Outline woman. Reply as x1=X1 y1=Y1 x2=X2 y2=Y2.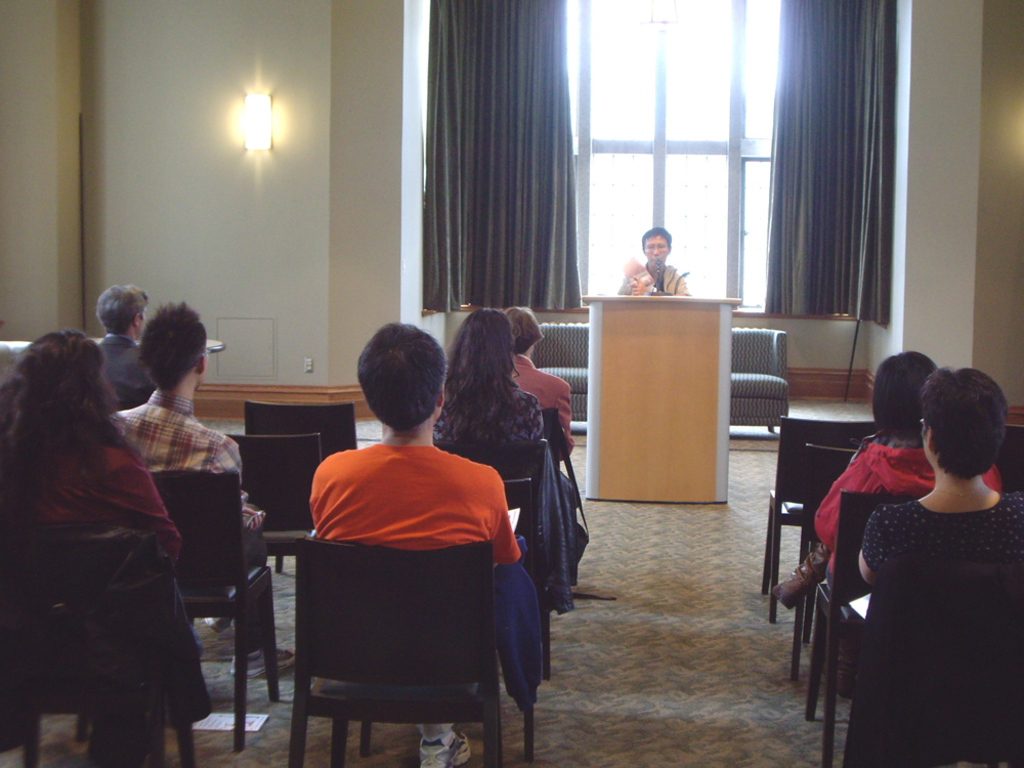
x1=433 y1=308 x2=568 y2=623.
